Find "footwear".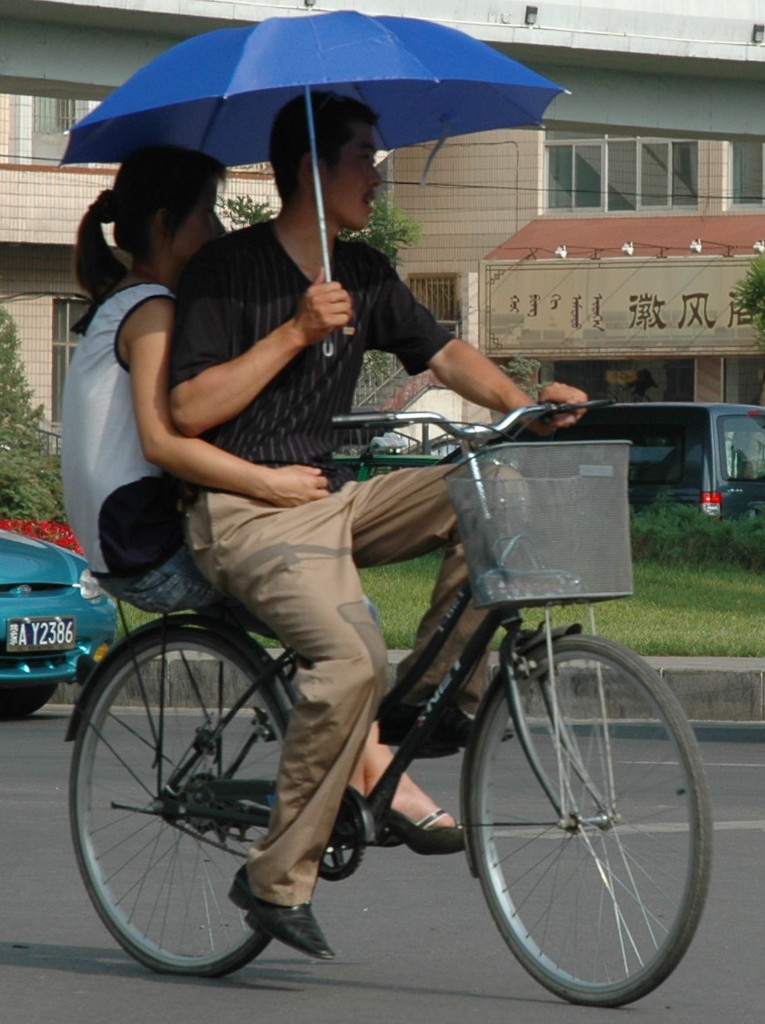
[left=382, top=805, right=463, bottom=856].
